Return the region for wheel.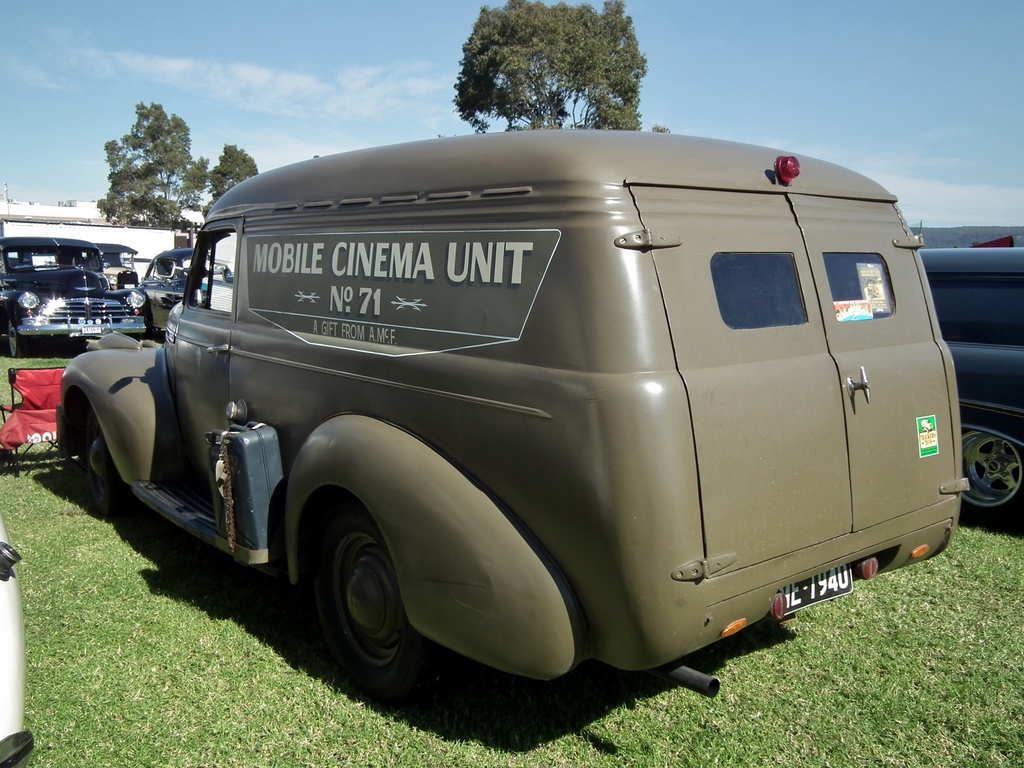
Rect(0, 312, 21, 359).
